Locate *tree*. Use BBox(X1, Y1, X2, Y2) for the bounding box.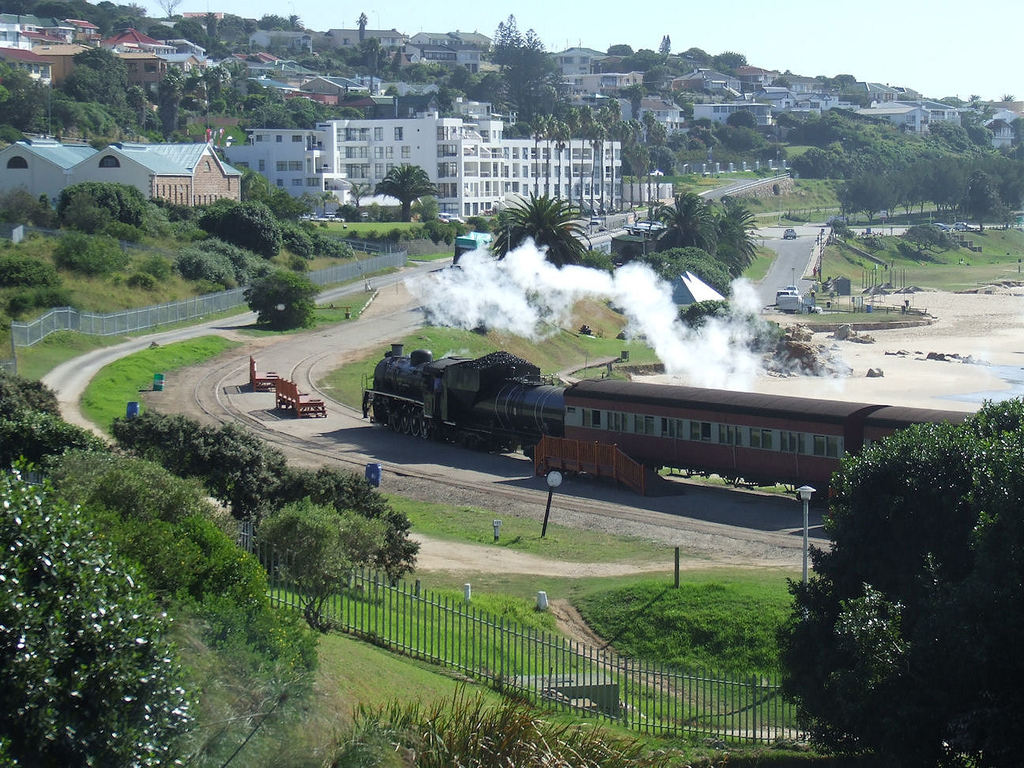
BBox(203, 9, 216, 35).
